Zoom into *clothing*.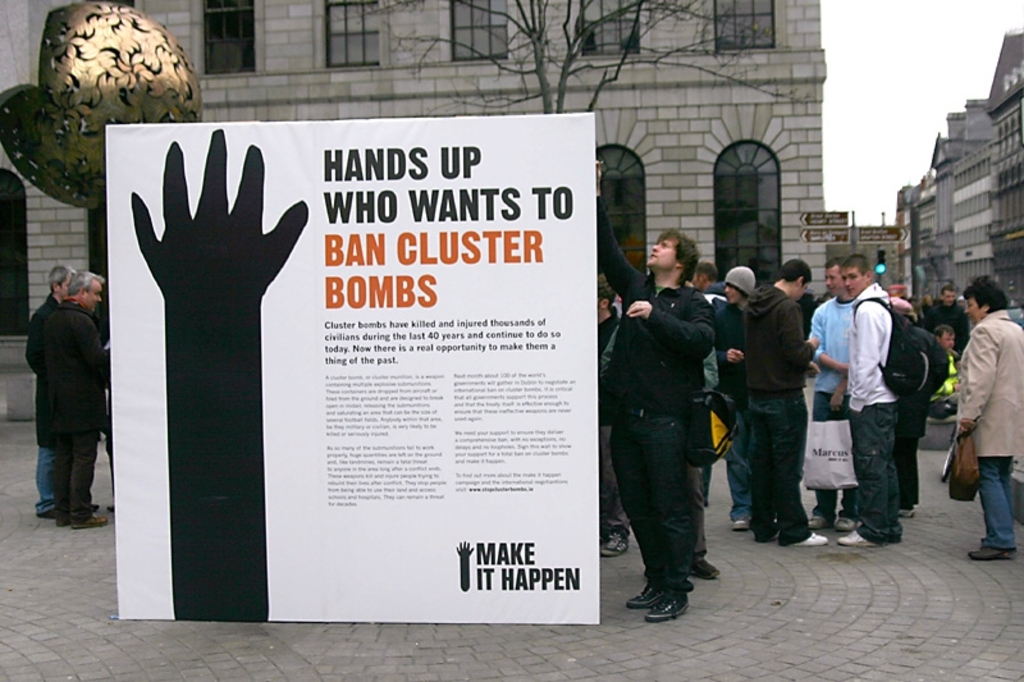
Zoom target: [x1=593, y1=316, x2=635, y2=531].
